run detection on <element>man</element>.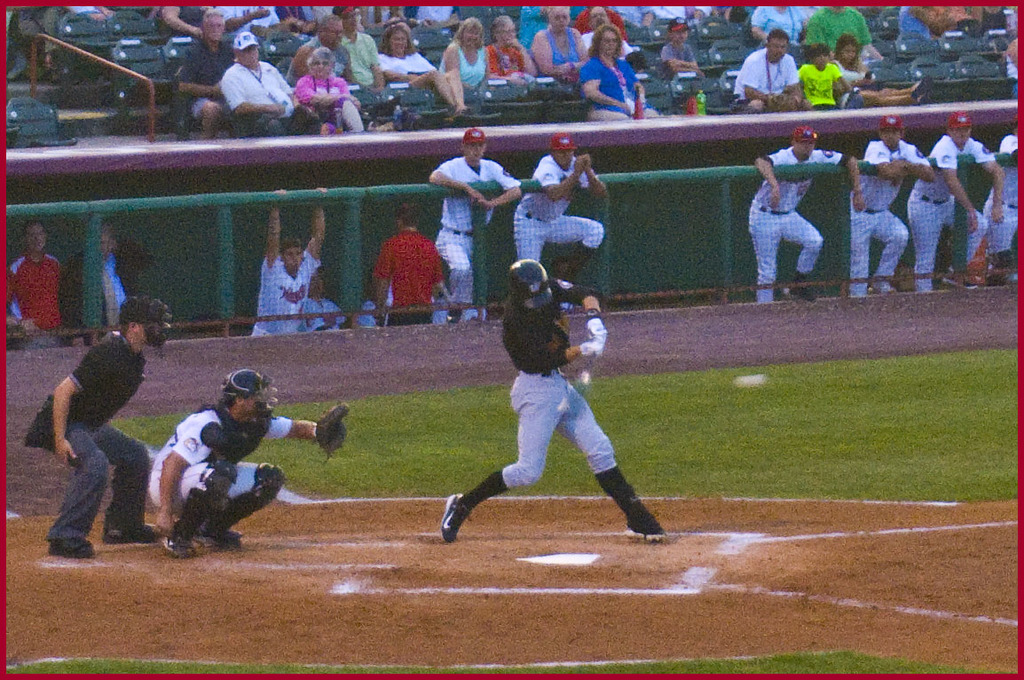
Result: 0 219 63 343.
